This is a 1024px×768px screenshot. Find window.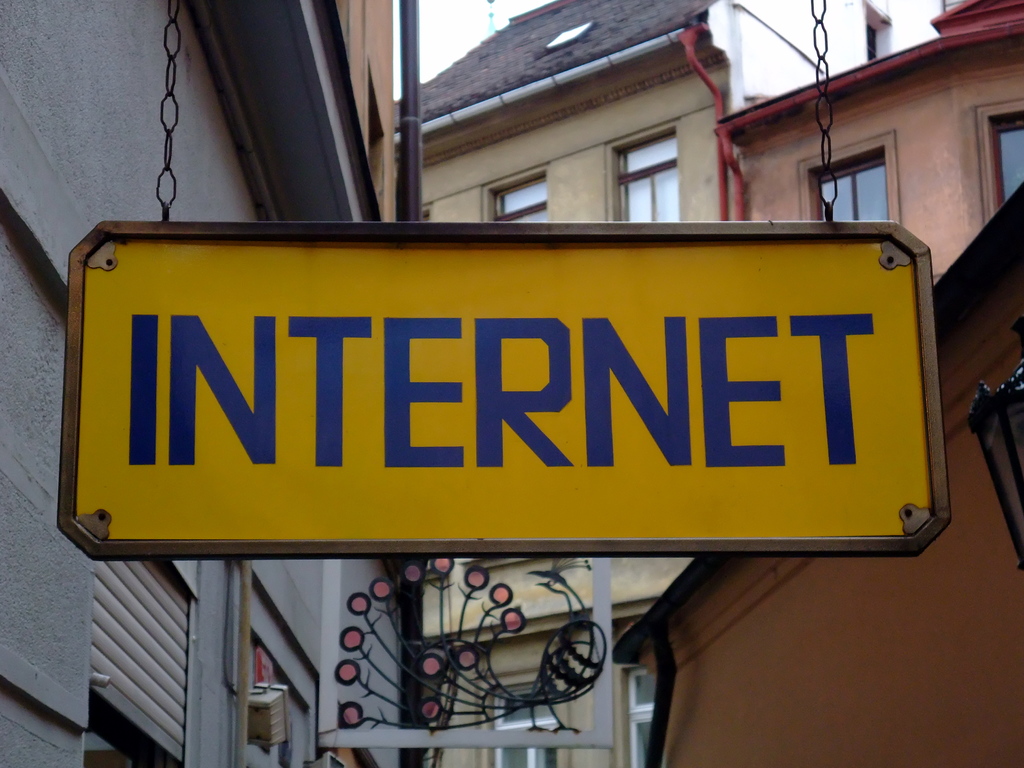
Bounding box: <region>837, 122, 920, 217</region>.
